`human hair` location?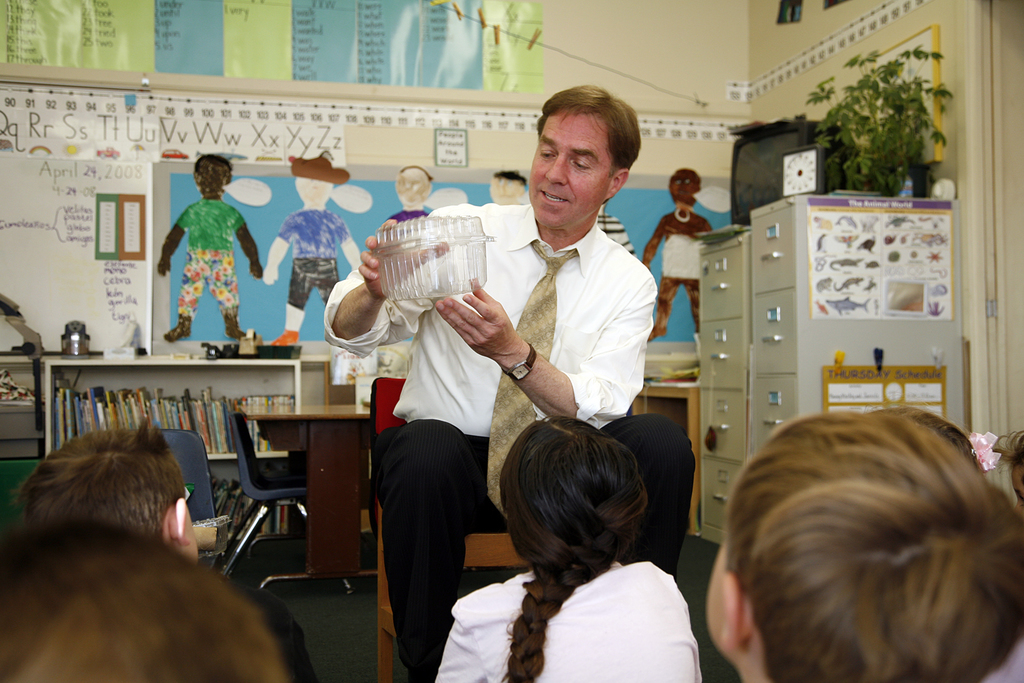
494:172:528:189
